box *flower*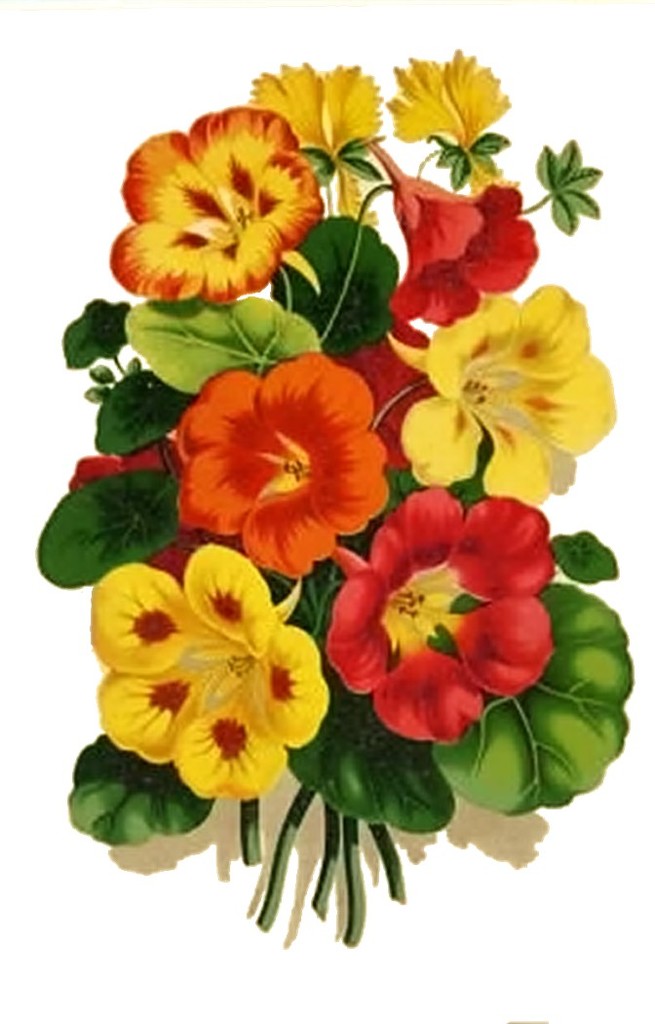
region(171, 355, 391, 593)
